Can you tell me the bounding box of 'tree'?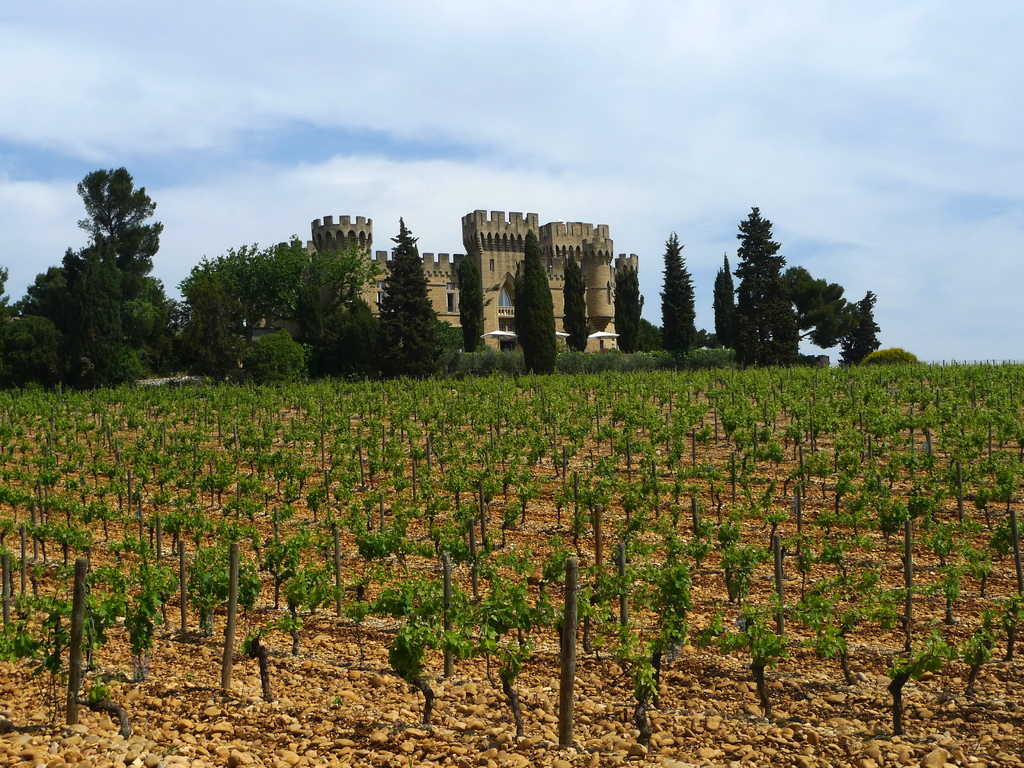
x1=170, y1=237, x2=301, y2=393.
